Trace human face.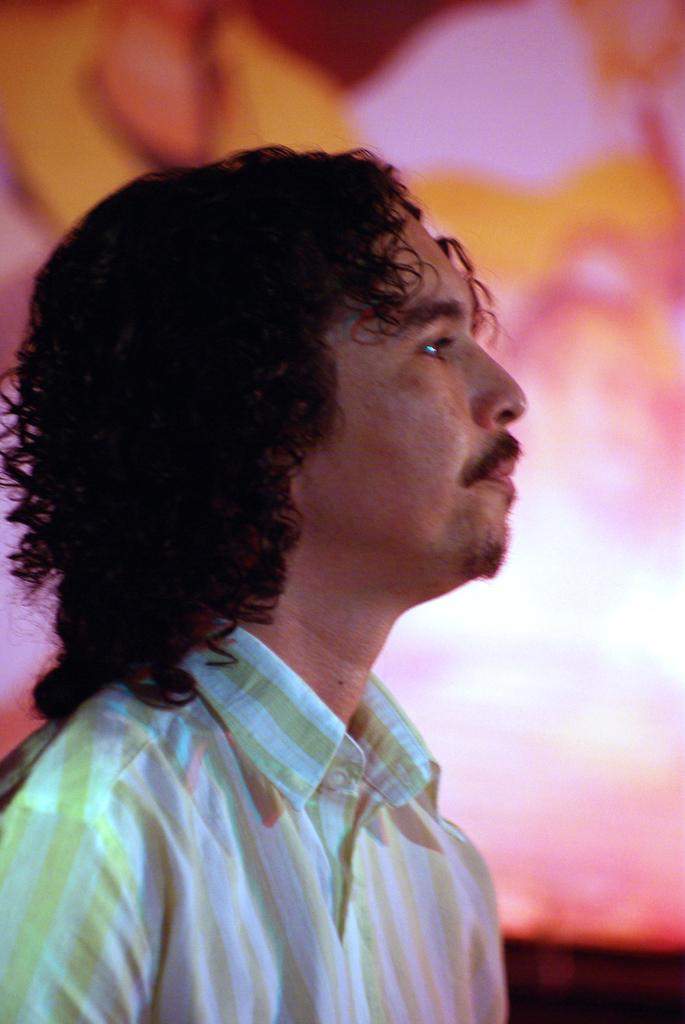
Traced to <bbox>294, 181, 521, 570</bbox>.
